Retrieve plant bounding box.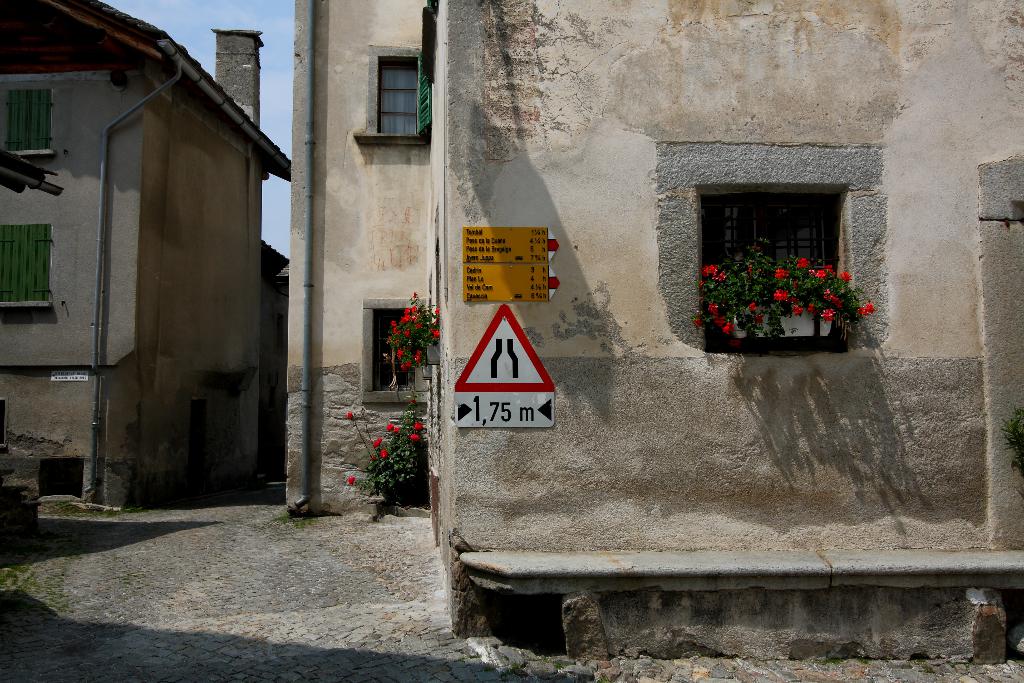
Bounding box: (left=387, top=285, right=444, bottom=381).
